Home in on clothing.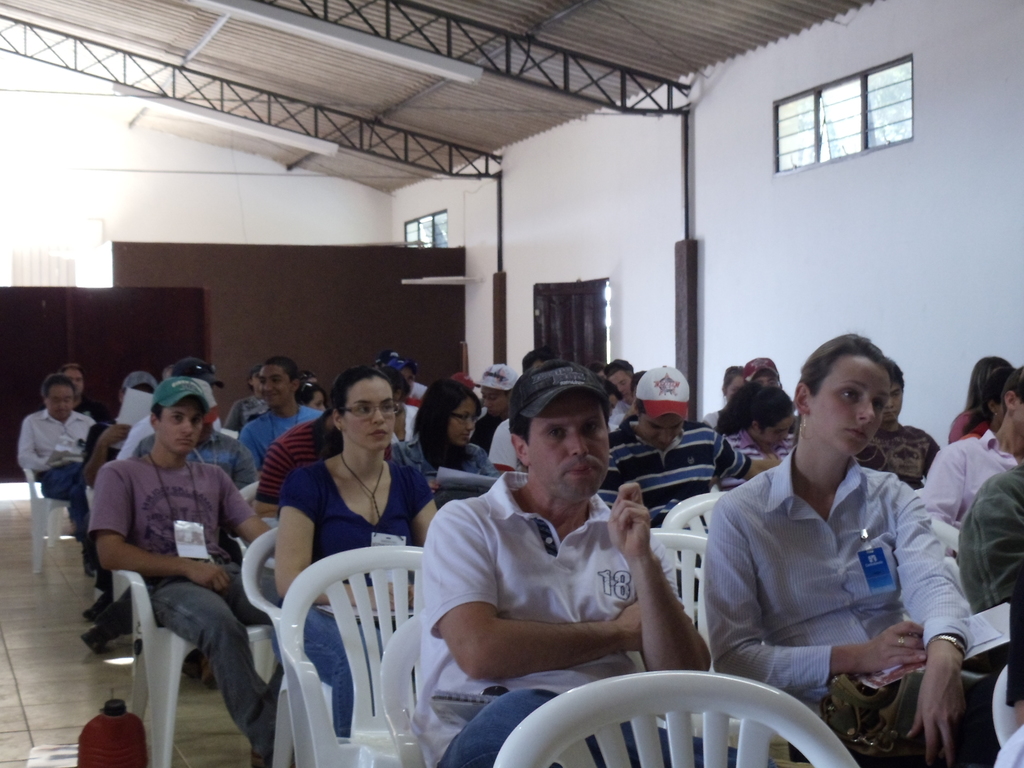
Homed in at left=426, top=470, right=678, bottom=735.
